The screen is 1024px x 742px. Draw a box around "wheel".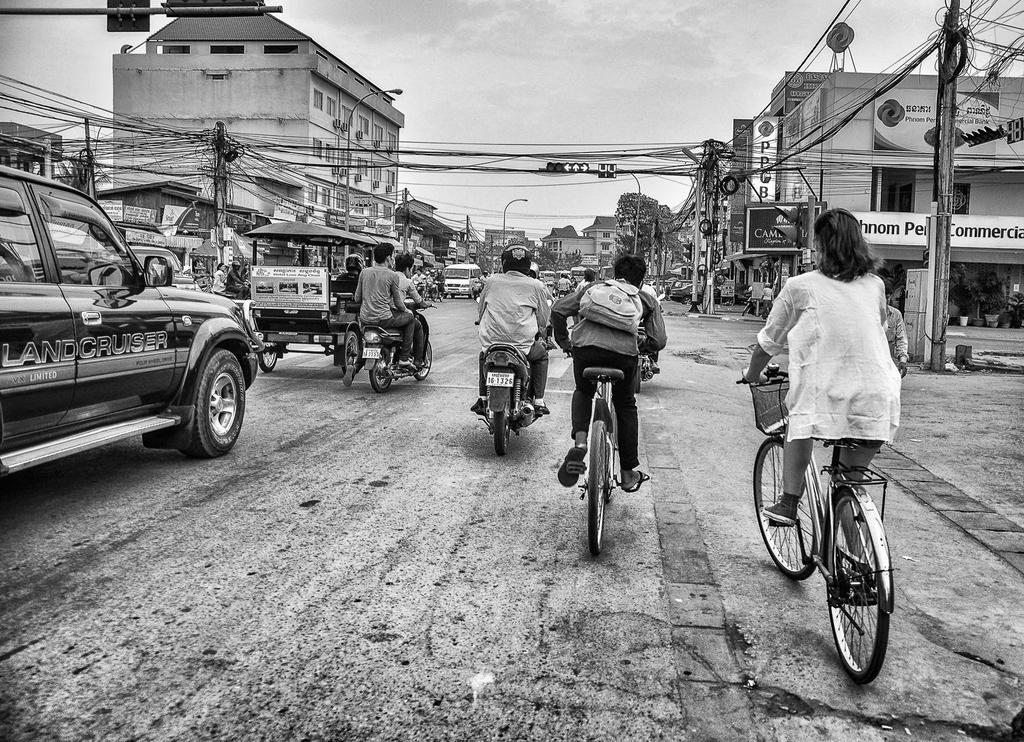
<box>260,341,282,372</box>.
